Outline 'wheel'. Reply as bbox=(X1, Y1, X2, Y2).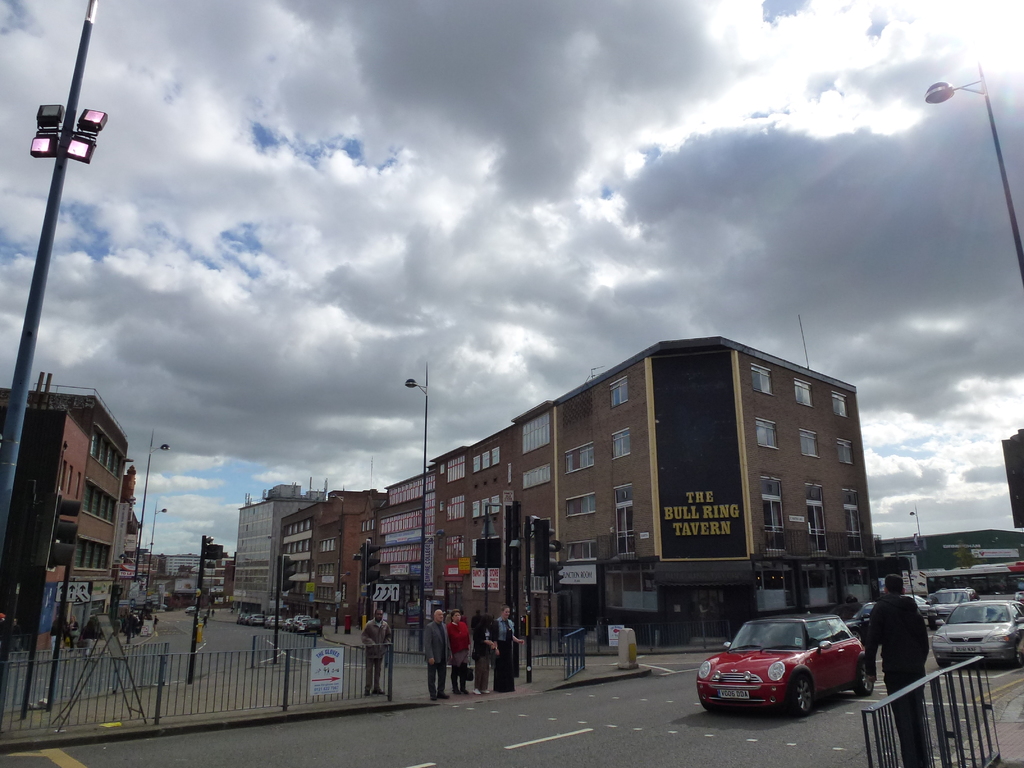
bbox=(783, 671, 815, 715).
